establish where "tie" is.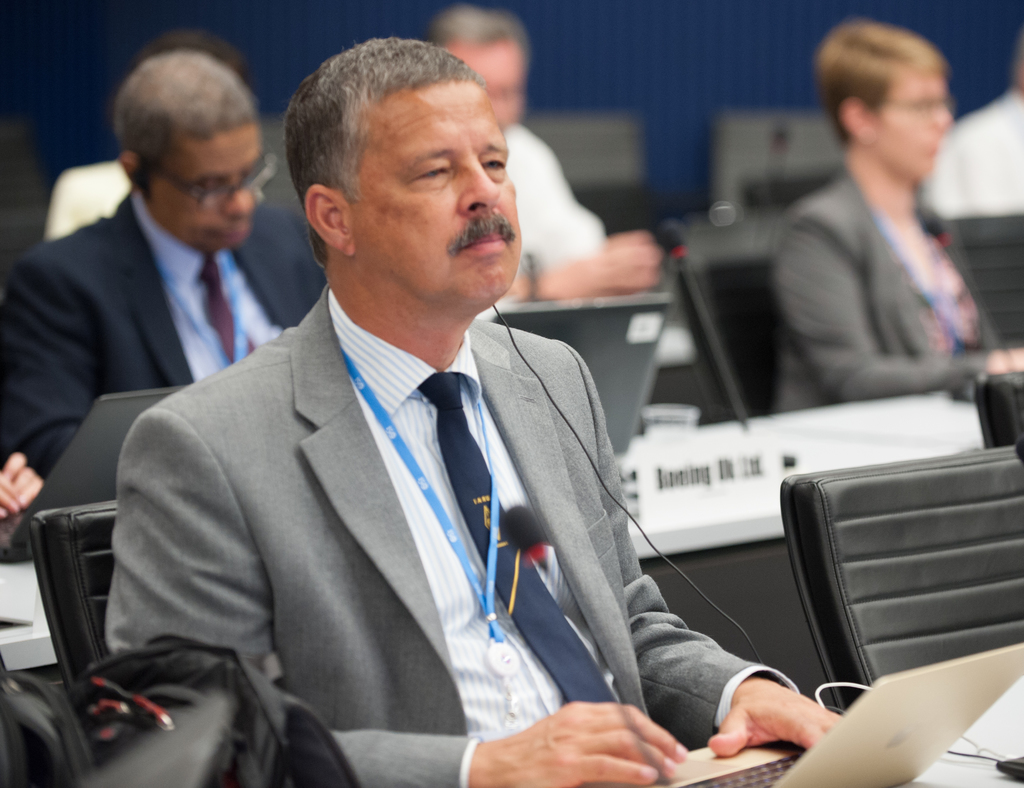
Established at (191, 250, 259, 364).
